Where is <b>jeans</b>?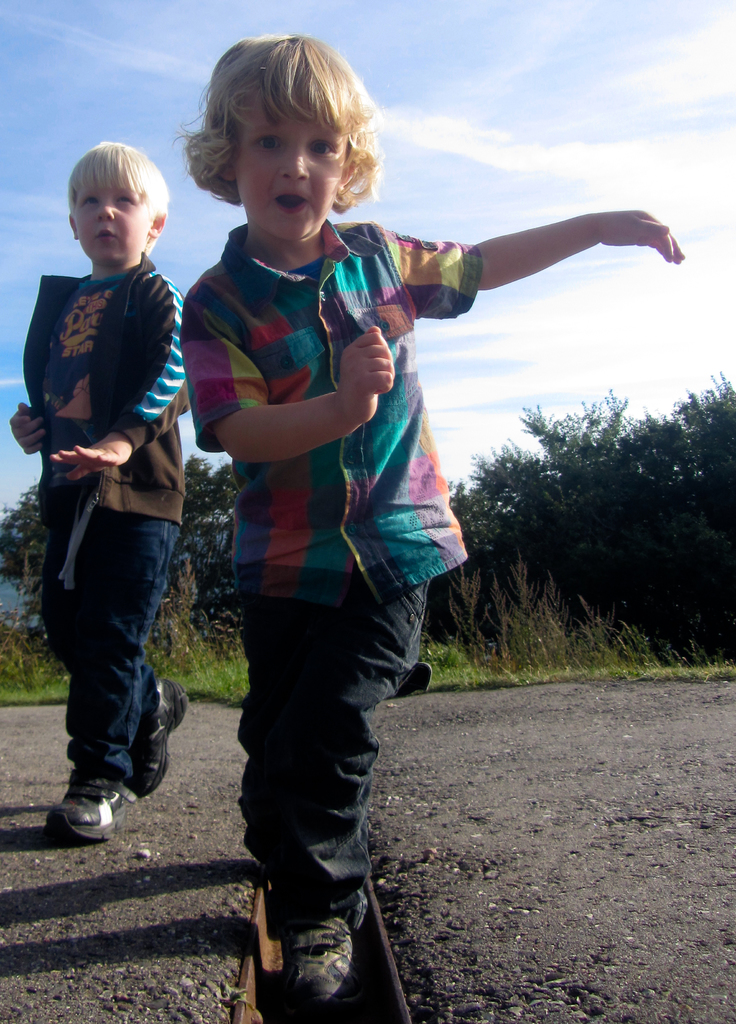
238:578:432:938.
